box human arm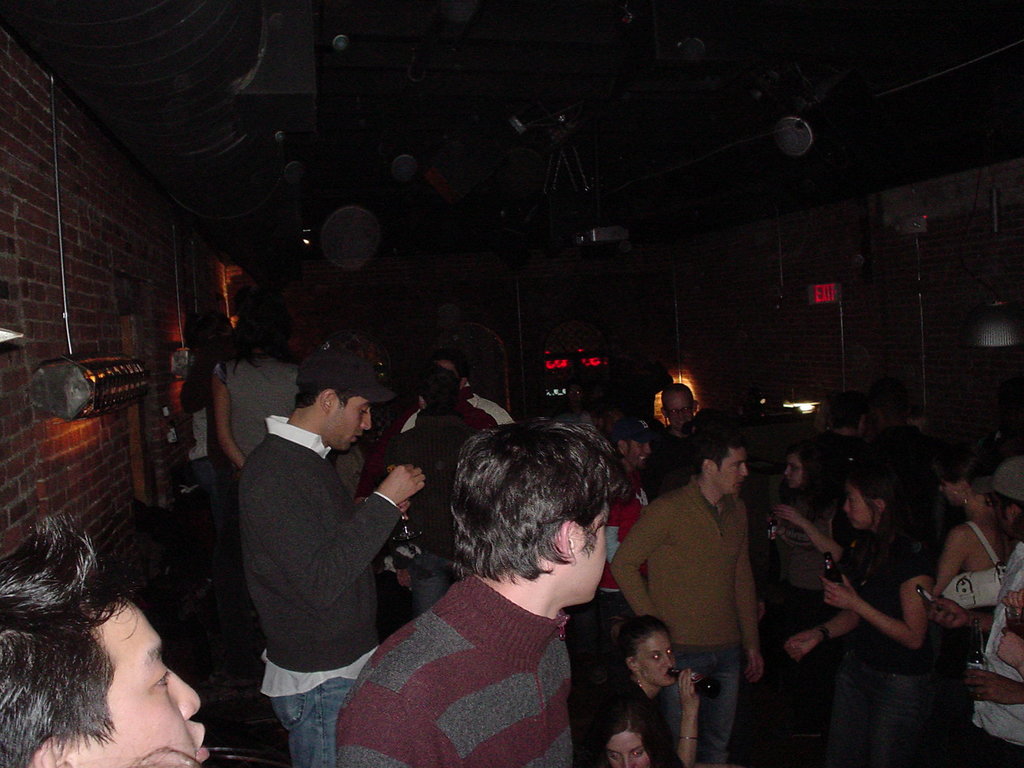
[786, 597, 869, 669]
